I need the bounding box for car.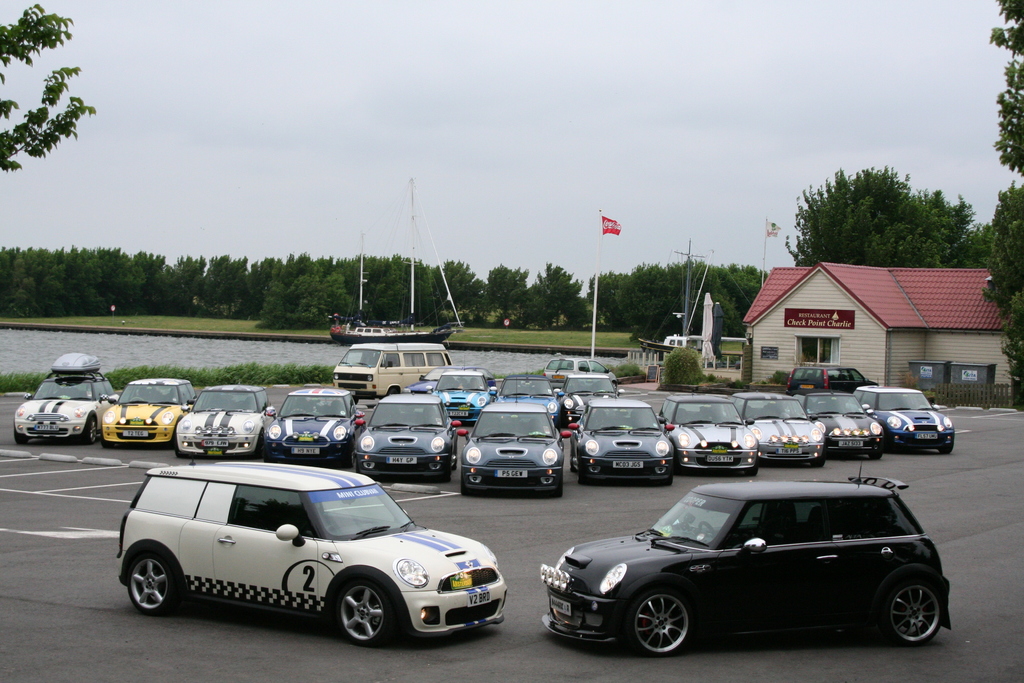
Here it is: pyautogui.locateOnScreen(7, 363, 122, 448).
